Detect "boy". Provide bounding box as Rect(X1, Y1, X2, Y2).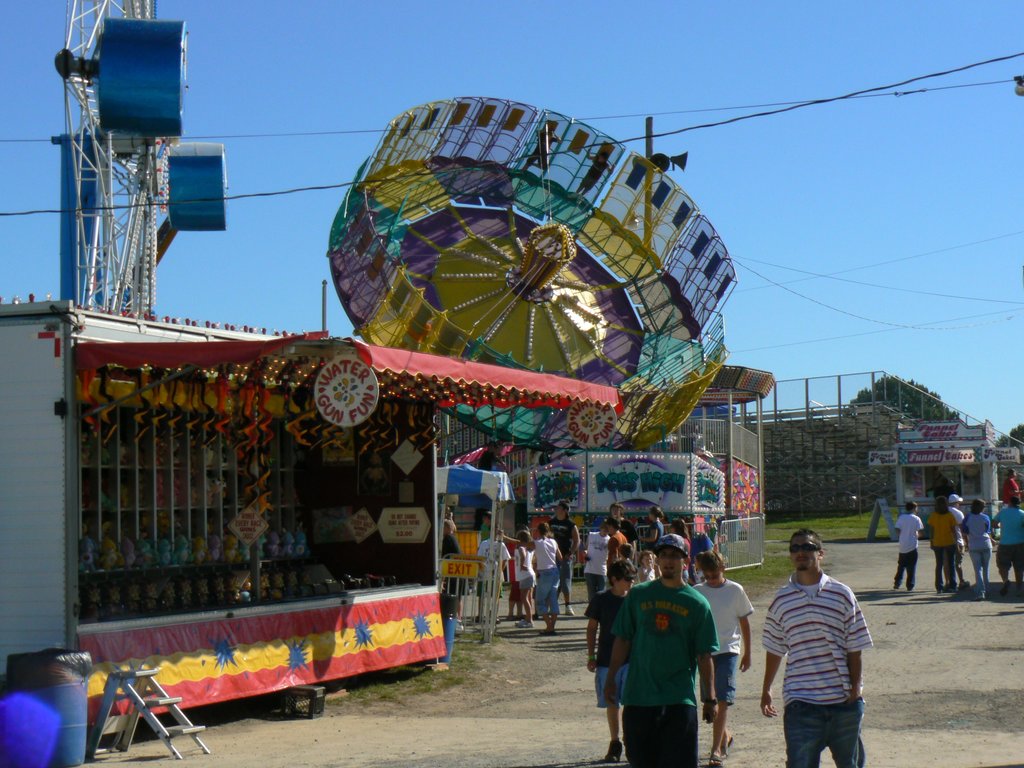
Rect(593, 545, 738, 761).
